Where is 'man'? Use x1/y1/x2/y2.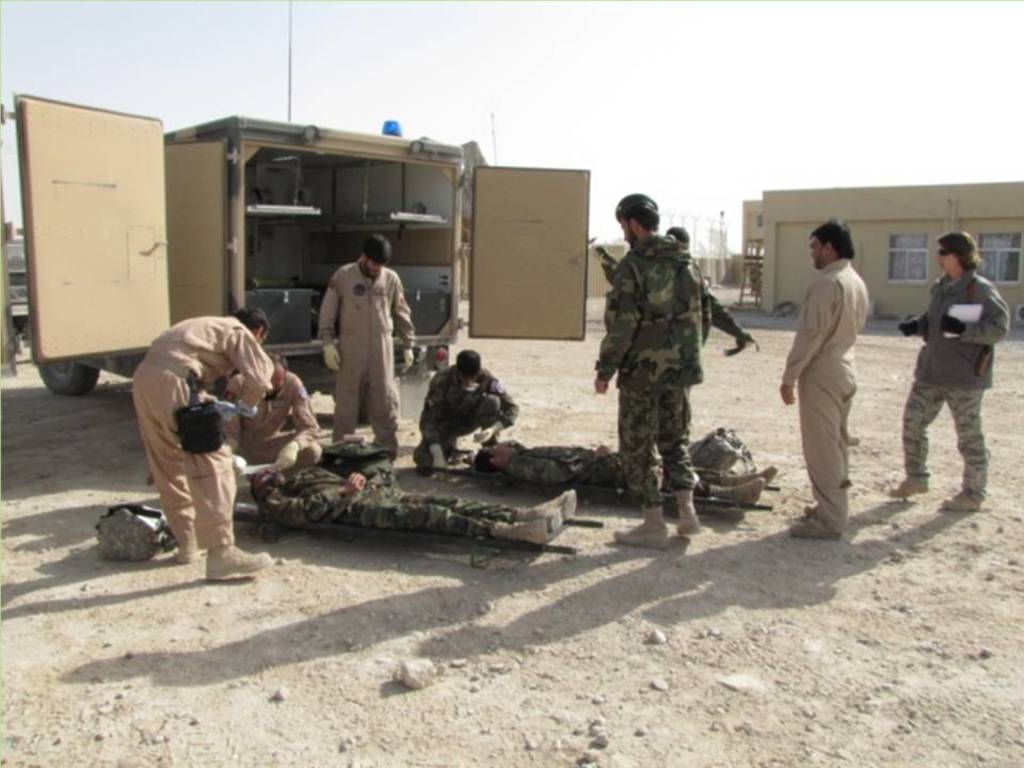
412/347/518/481.
